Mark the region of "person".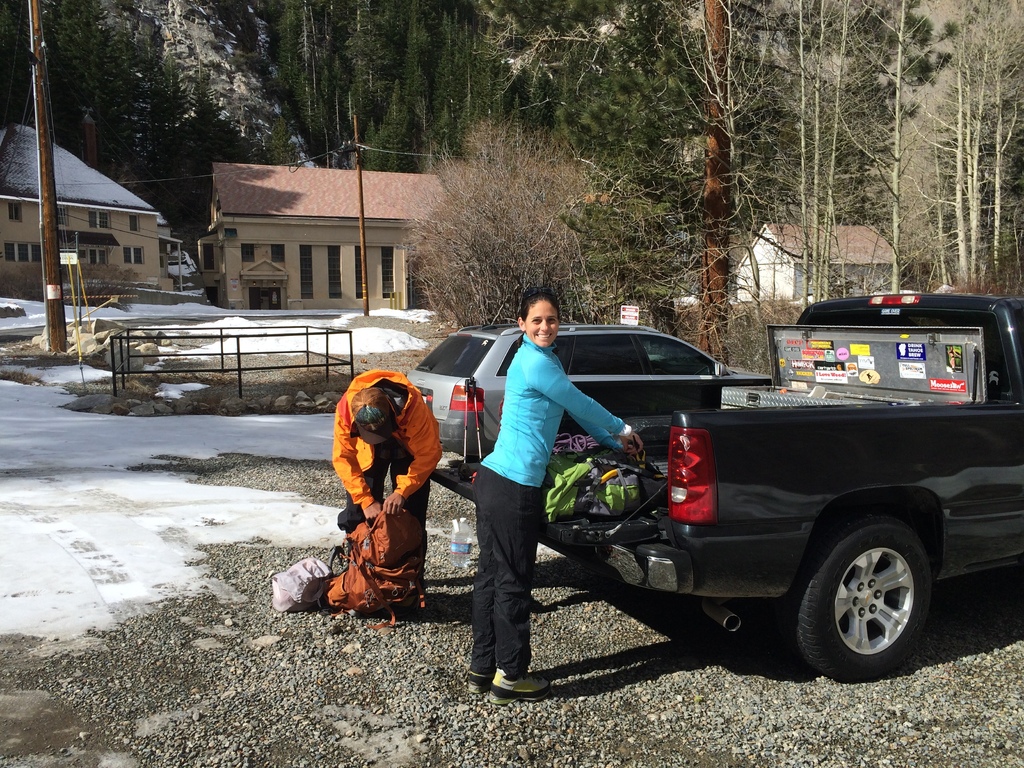
Region: BBox(316, 371, 456, 604).
